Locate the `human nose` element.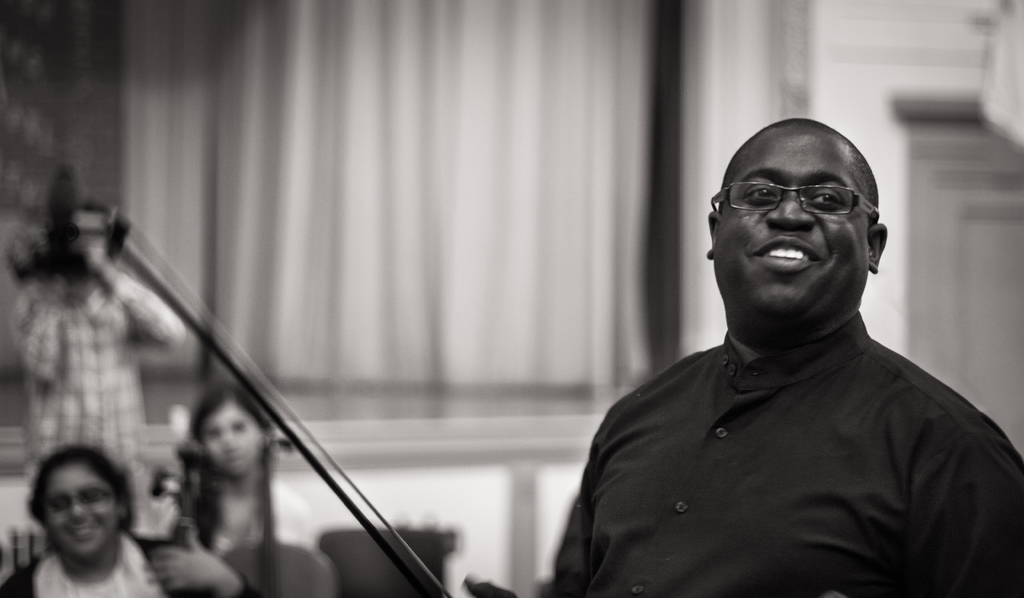
Element bbox: 70:500:88:519.
